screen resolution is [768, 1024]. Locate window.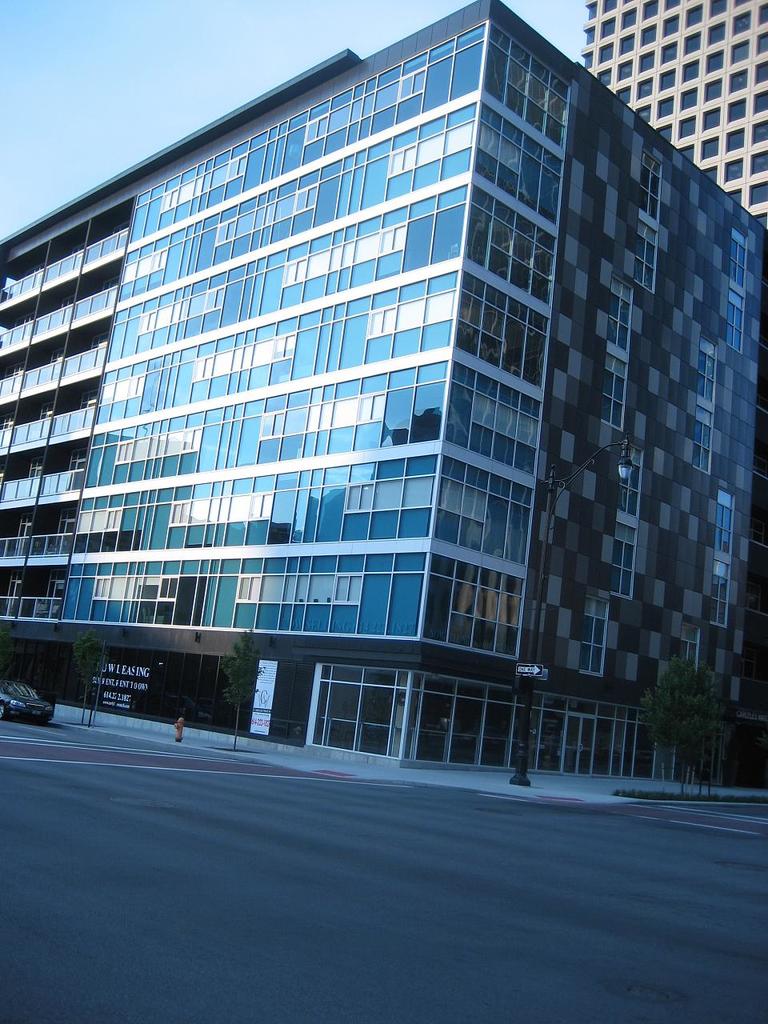
<bbox>687, 338, 726, 424</bbox>.
